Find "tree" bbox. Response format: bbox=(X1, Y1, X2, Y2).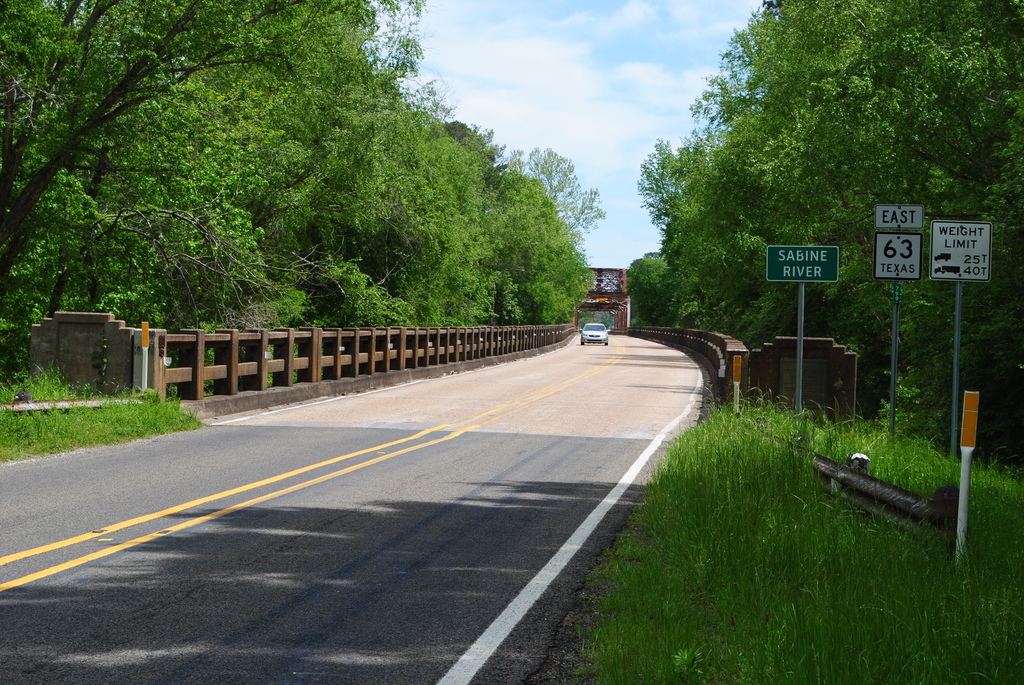
bbox=(508, 138, 607, 247).
